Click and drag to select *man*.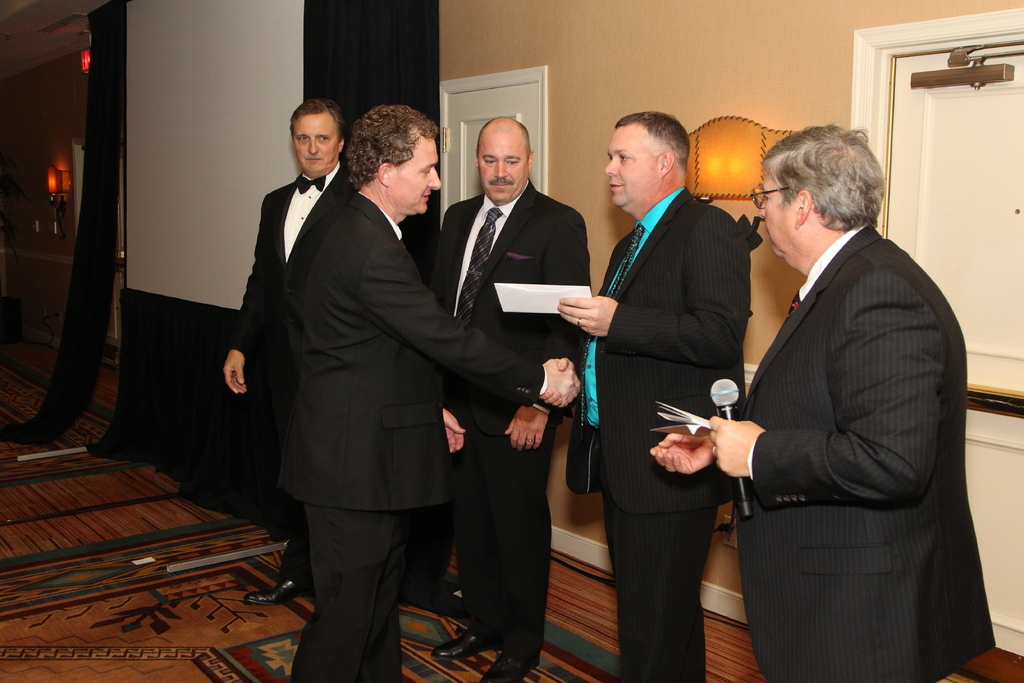
Selection: (282, 101, 579, 682).
